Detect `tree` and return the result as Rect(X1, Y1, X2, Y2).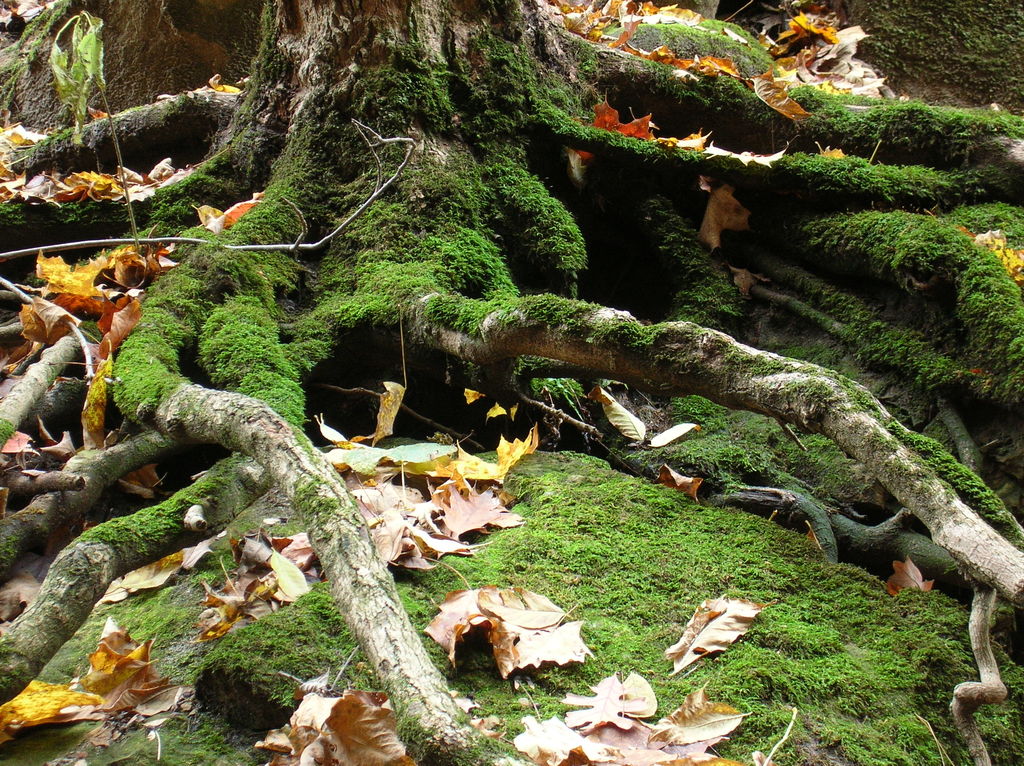
Rect(0, 5, 982, 688).
